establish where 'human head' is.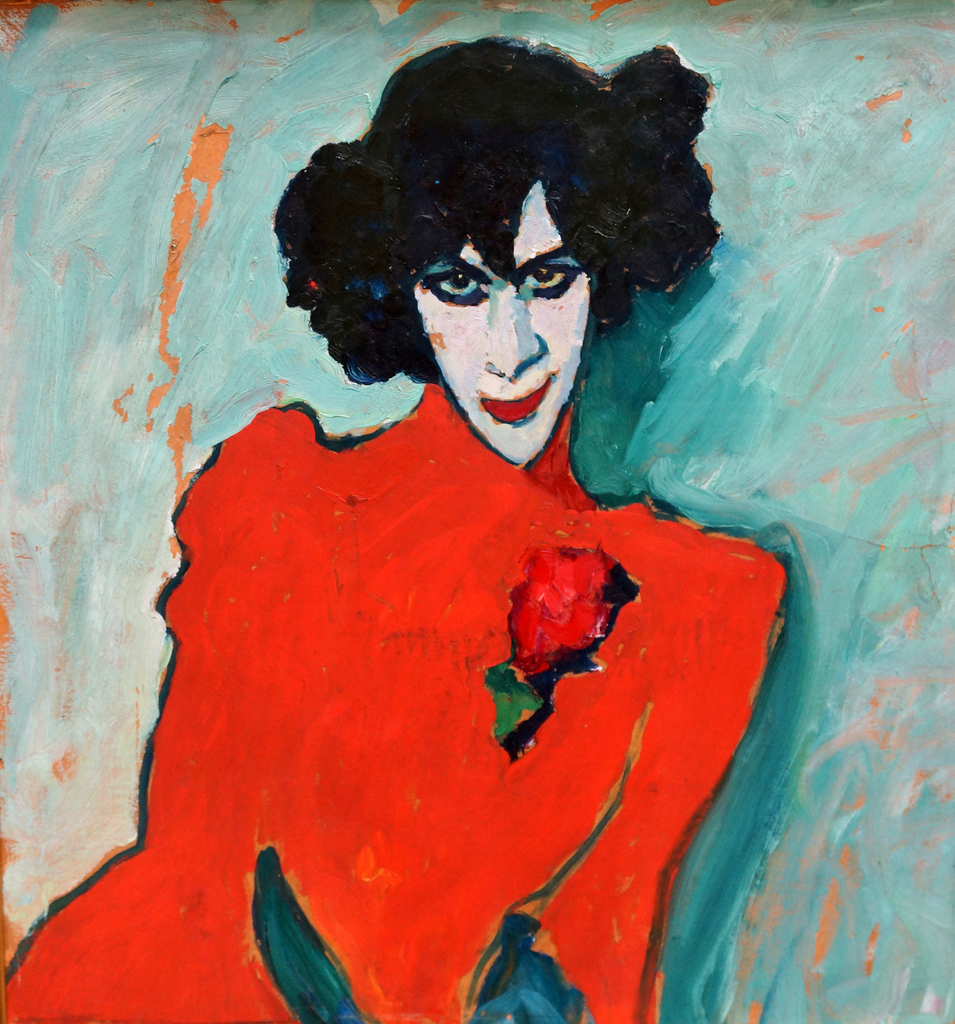
Established at (378,45,589,468).
